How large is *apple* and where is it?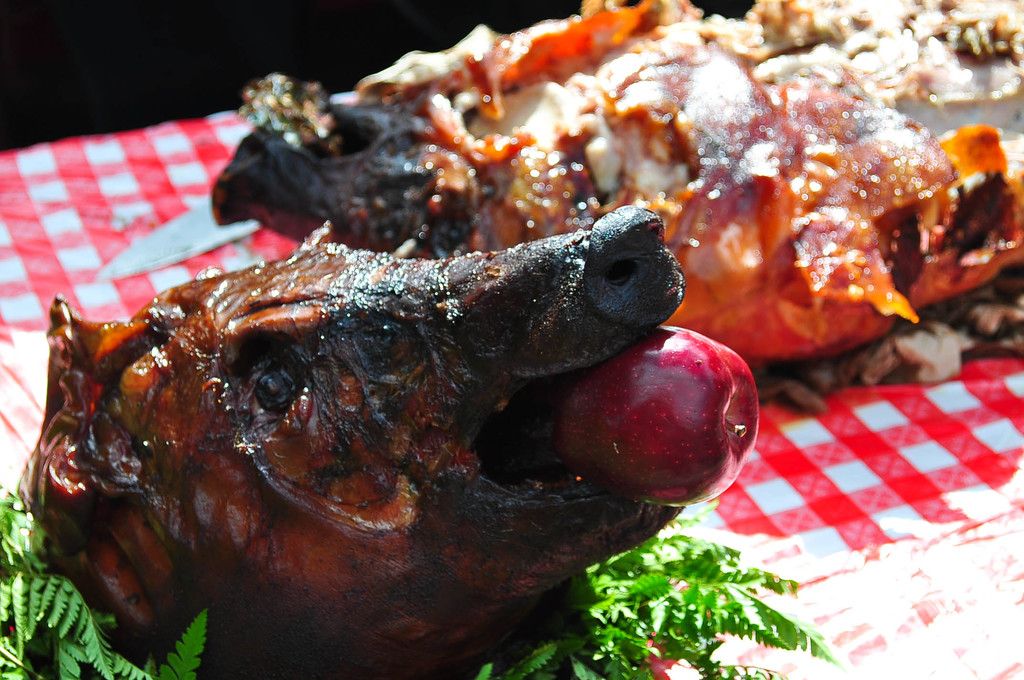
Bounding box: 568:322:771:524.
